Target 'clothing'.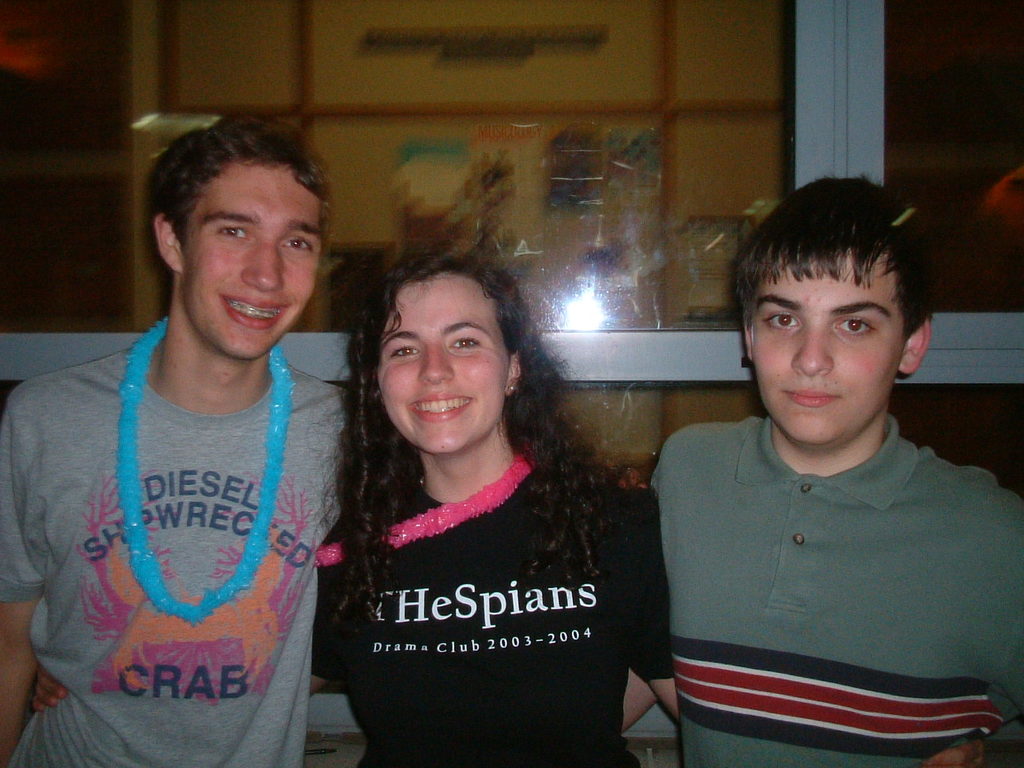
Target region: 652, 418, 1023, 767.
